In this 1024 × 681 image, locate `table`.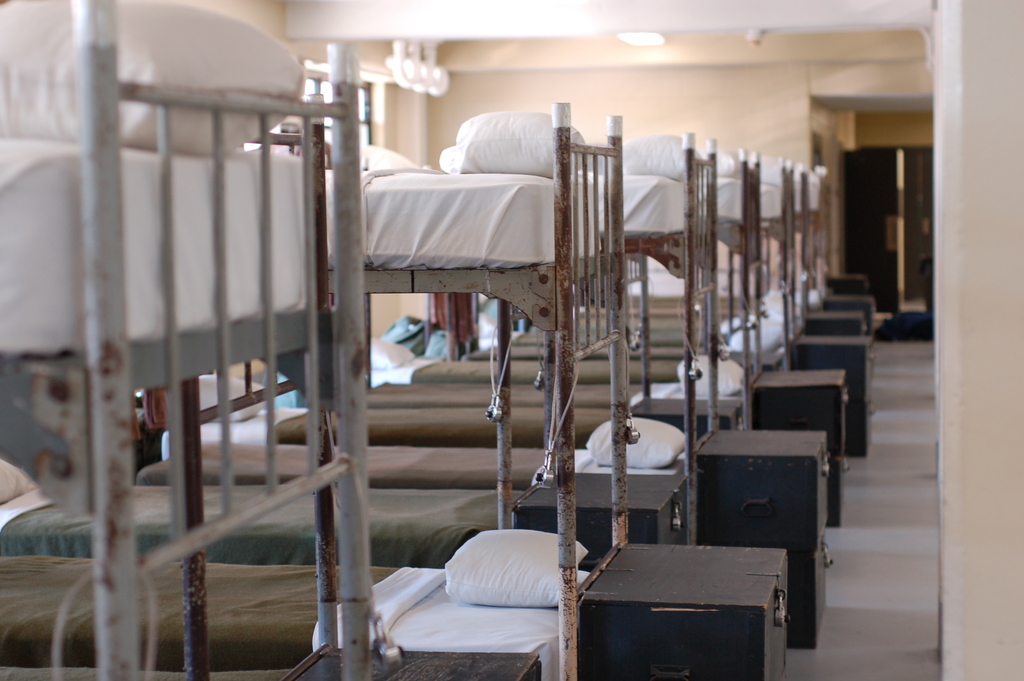
Bounding box: 577 537 794 680.
